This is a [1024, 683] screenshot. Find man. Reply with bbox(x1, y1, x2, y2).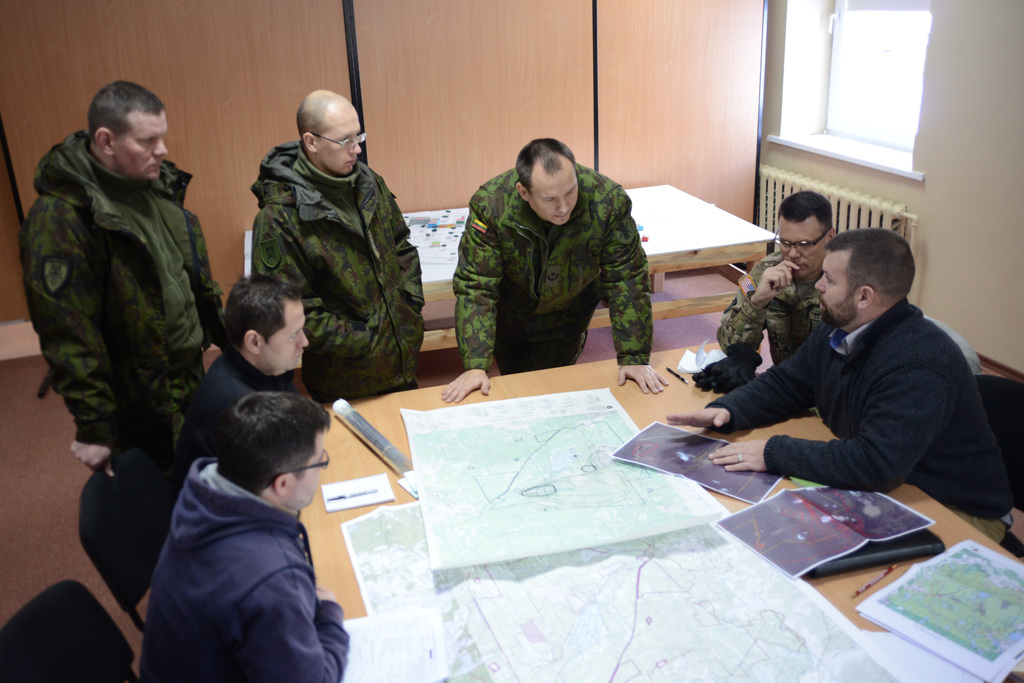
bbox(168, 271, 314, 486).
